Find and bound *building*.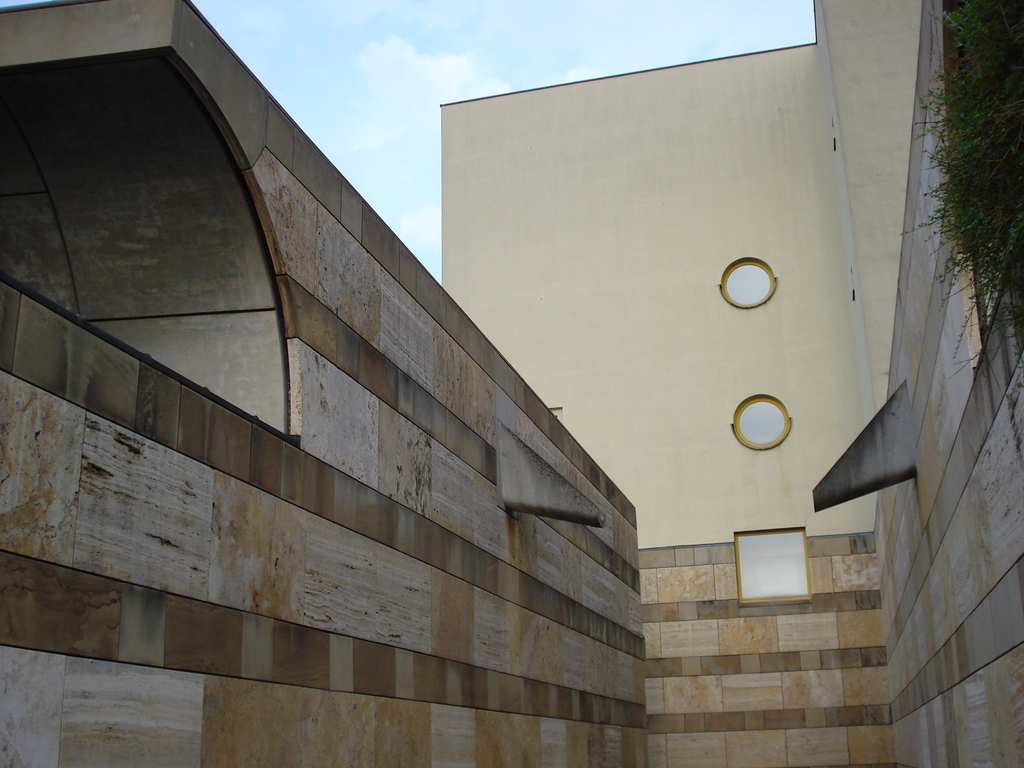
Bound: detection(440, 0, 1023, 767).
